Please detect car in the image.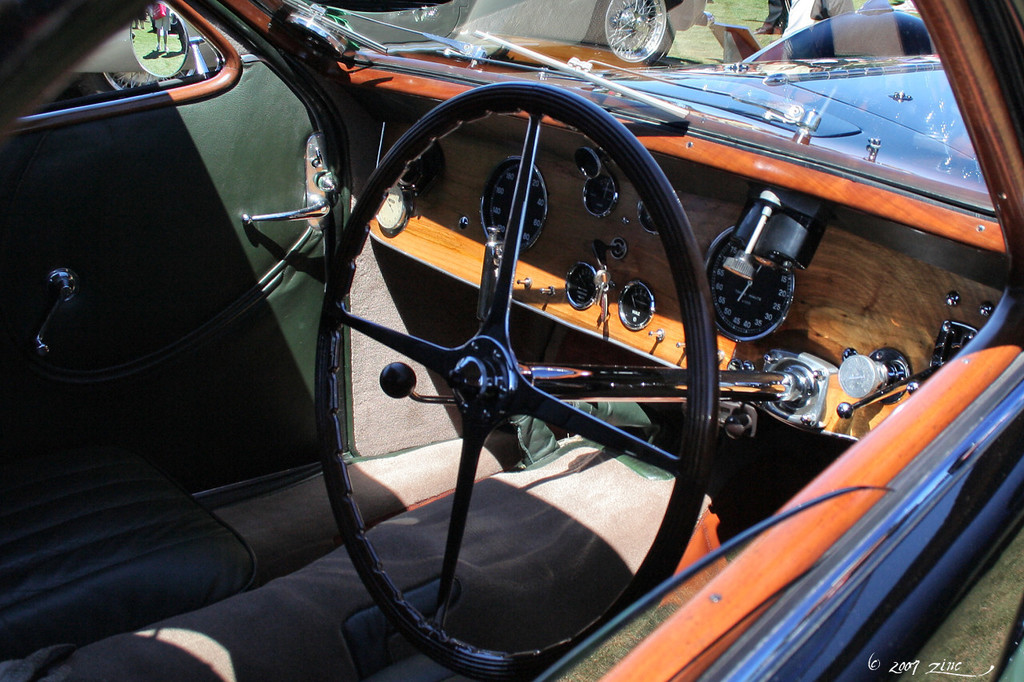
(0, 0, 1023, 681).
